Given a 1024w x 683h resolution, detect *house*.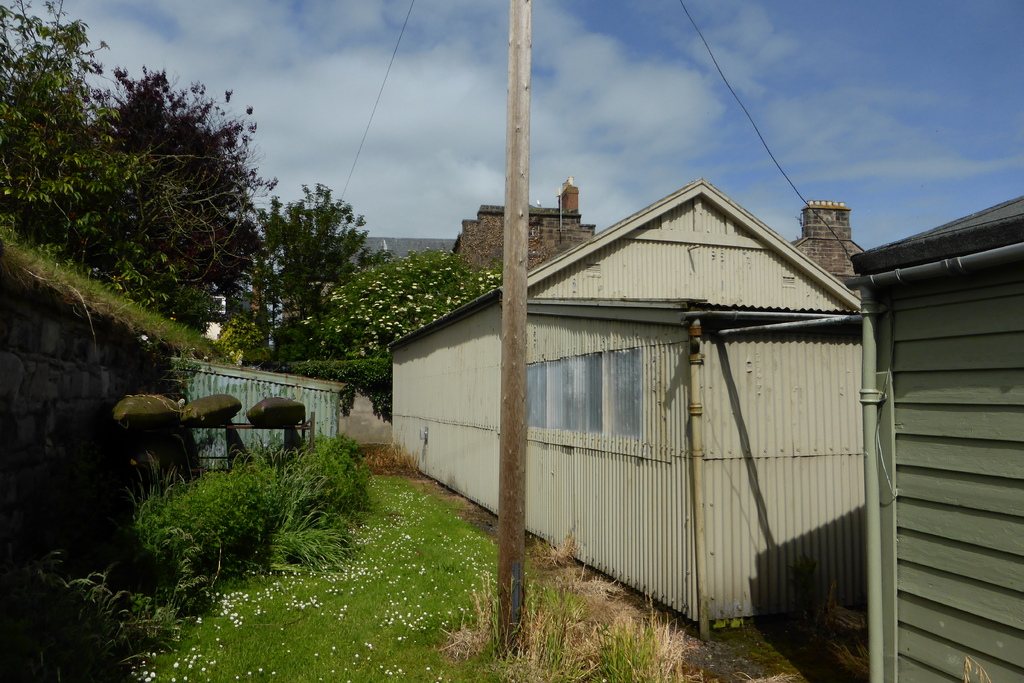
(451, 190, 593, 297).
